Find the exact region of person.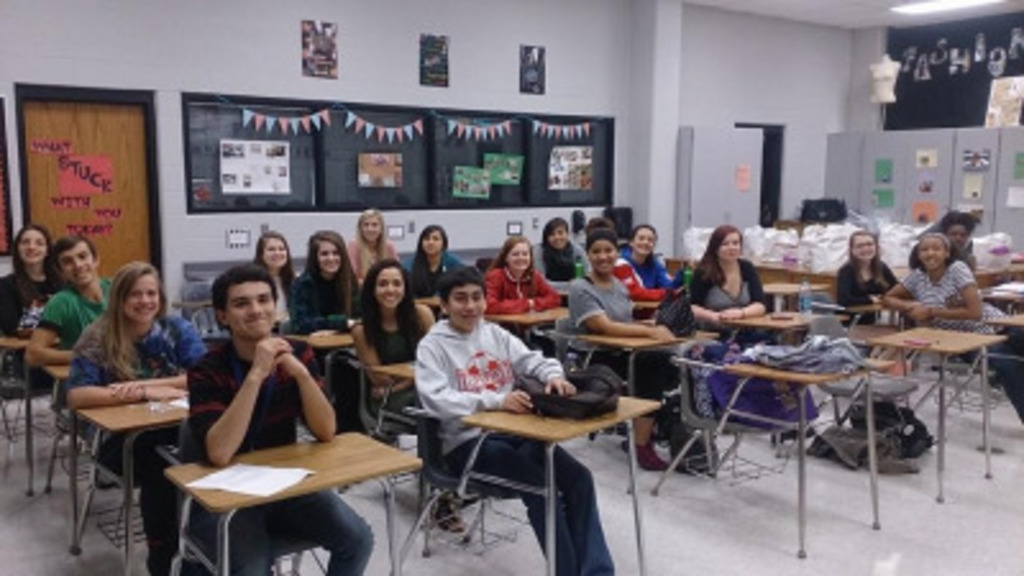
Exact region: 566, 230, 699, 474.
